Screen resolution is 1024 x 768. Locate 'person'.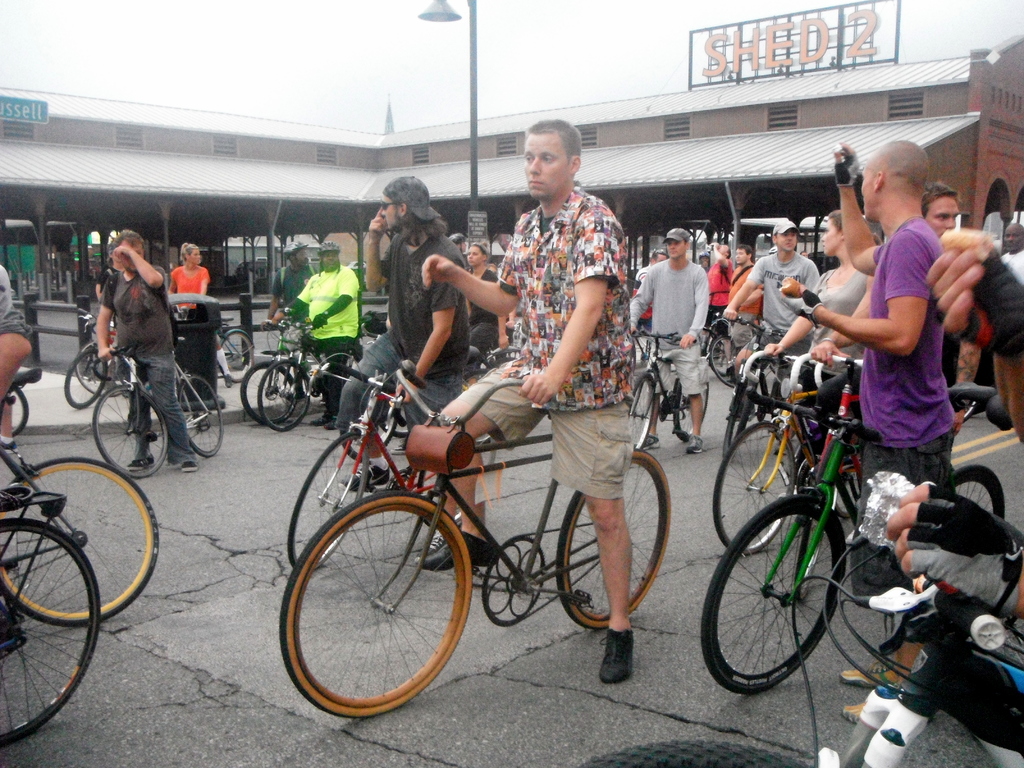
[780,141,957,720].
